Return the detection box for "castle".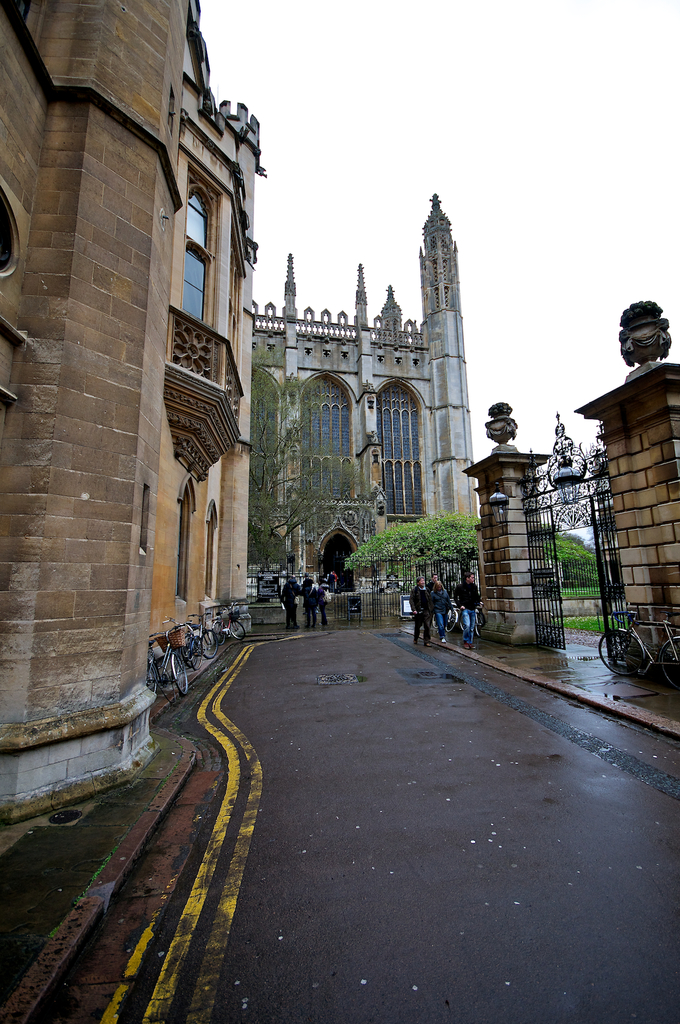
bbox(224, 178, 473, 637).
